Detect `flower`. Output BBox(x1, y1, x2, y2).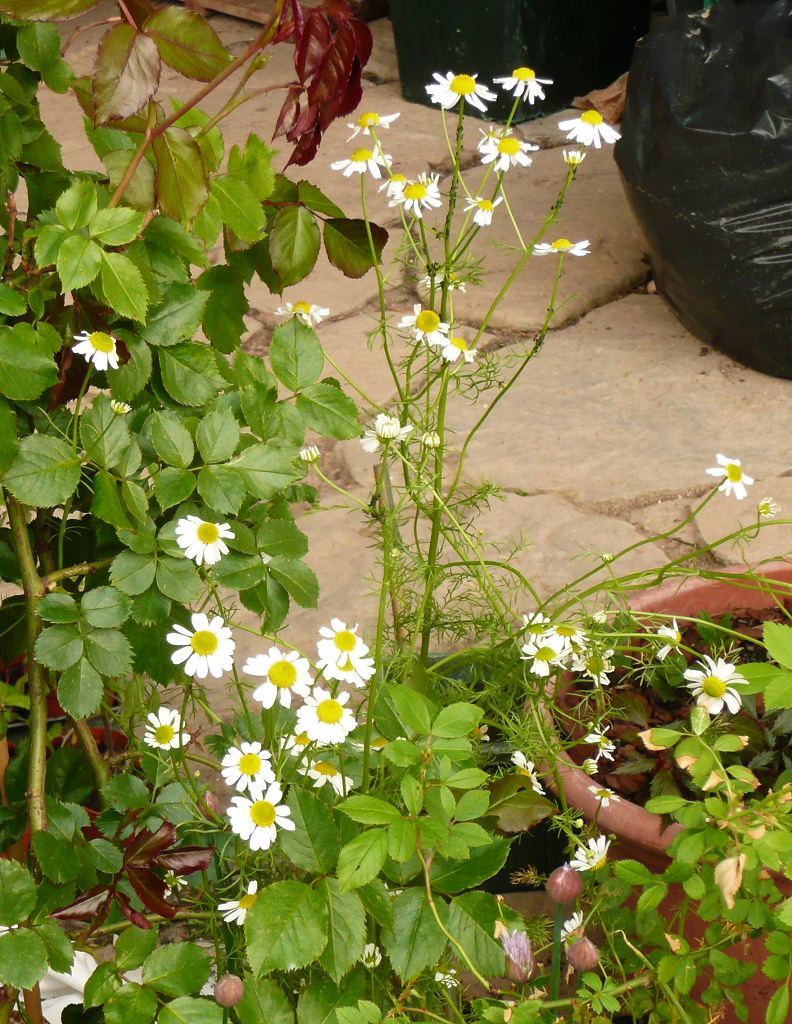
BBox(381, 171, 445, 213).
